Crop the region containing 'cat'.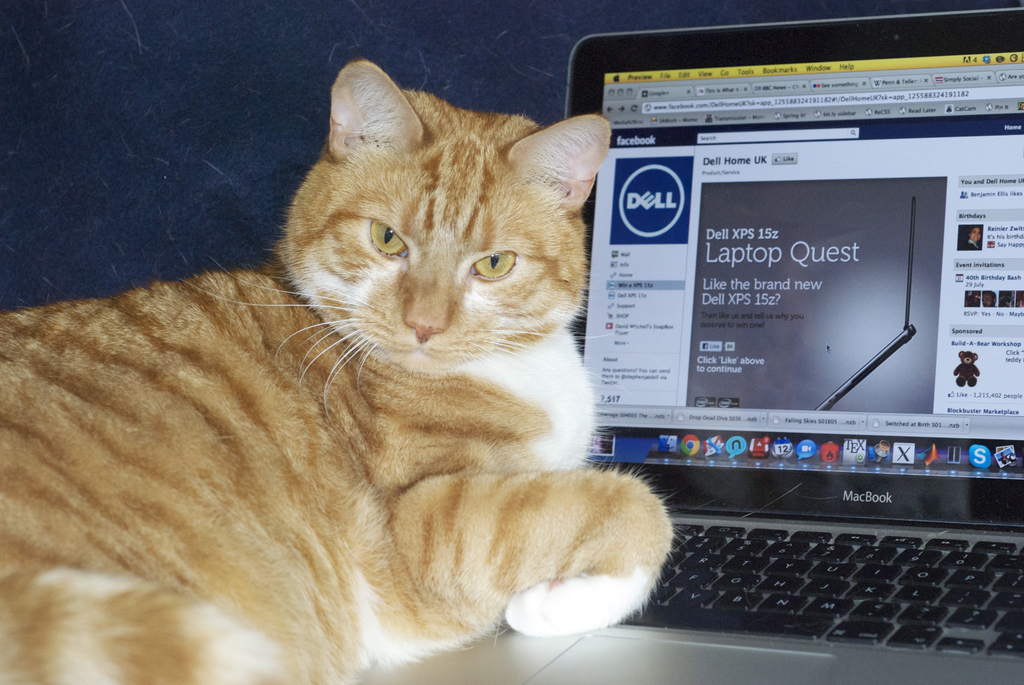
Crop region: BBox(0, 64, 682, 684).
